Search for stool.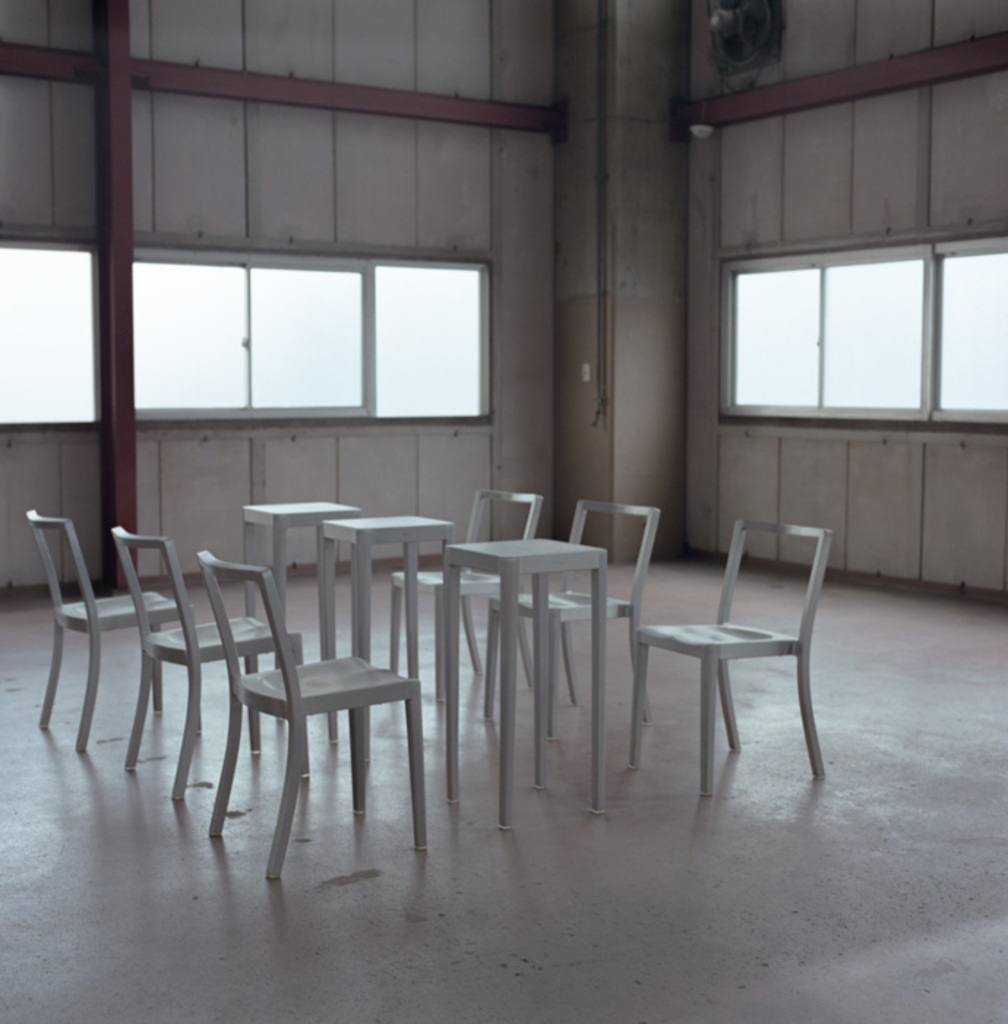
Found at bbox=(240, 494, 350, 667).
